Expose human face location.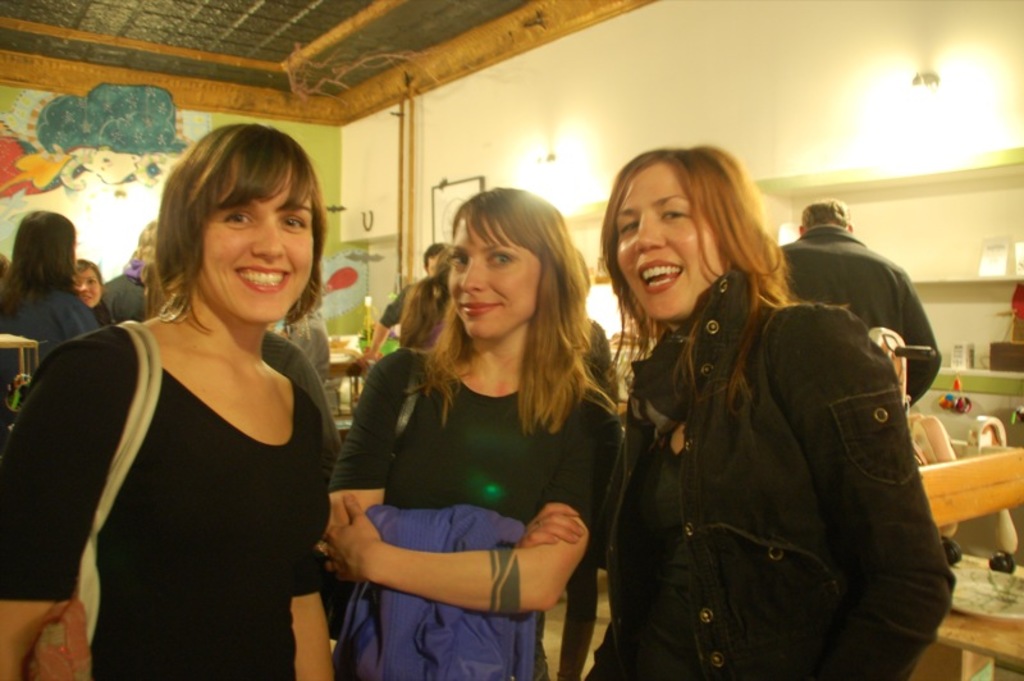
Exposed at crop(620, 163, 721, 316).
